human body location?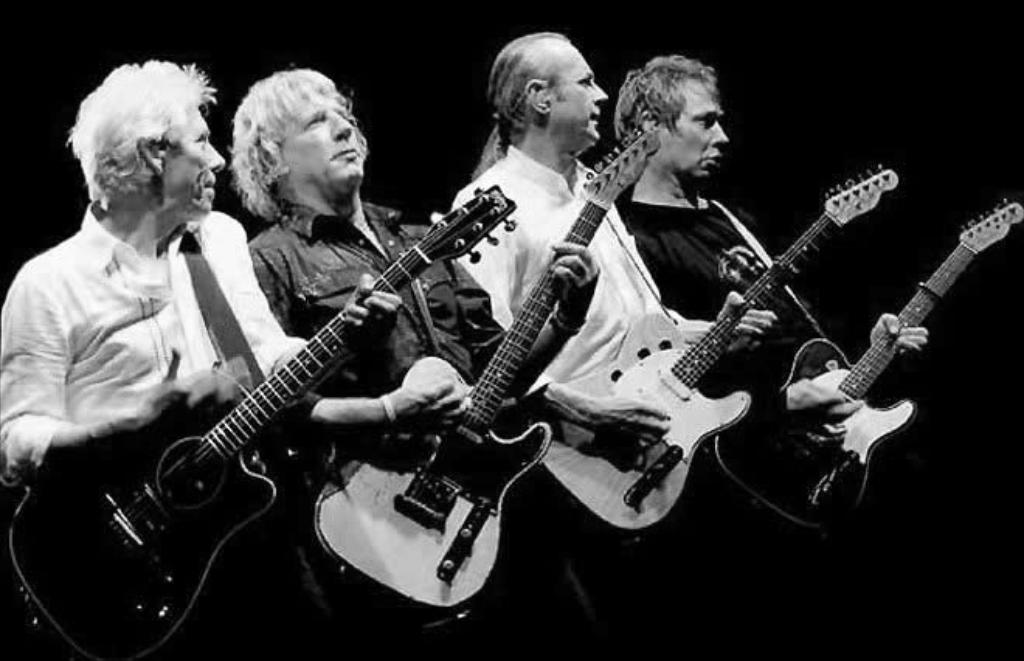
l=442, t=39, r=788, b=650
